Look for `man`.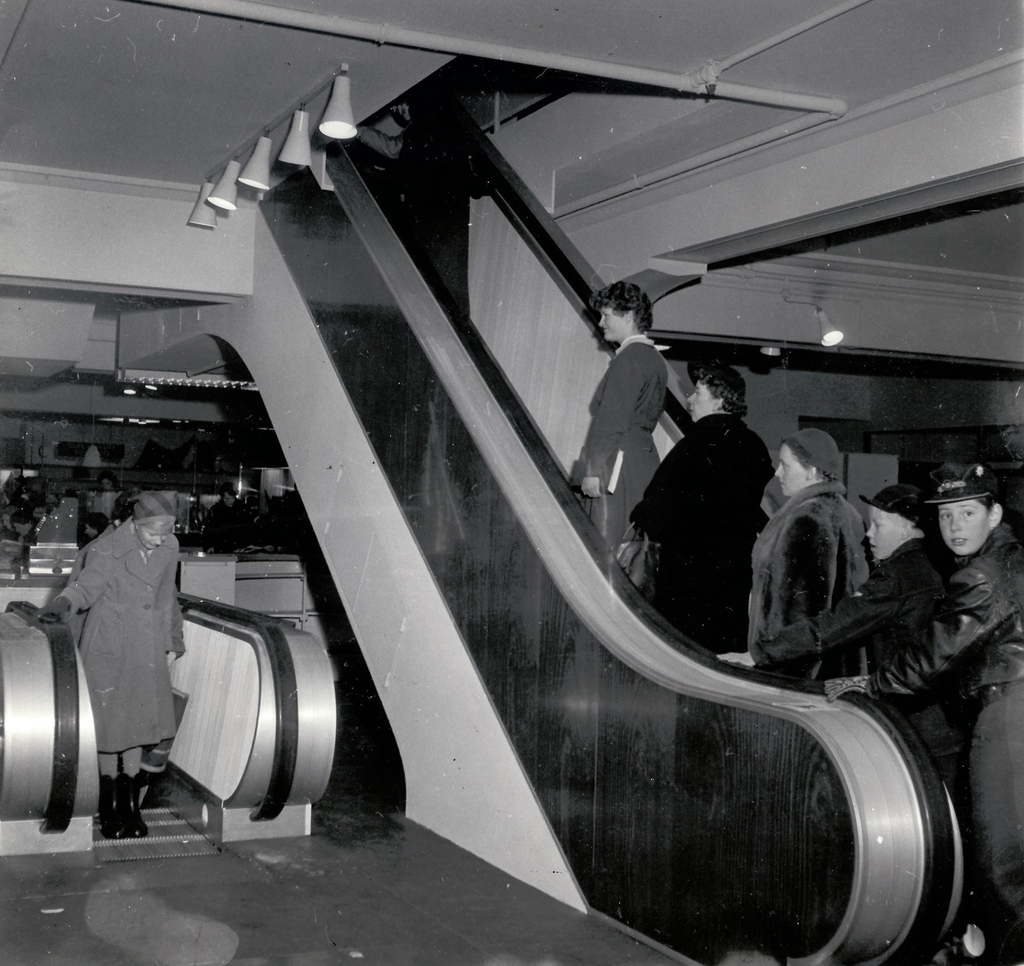
Found: l=645, t=368, r=801, b=674.
